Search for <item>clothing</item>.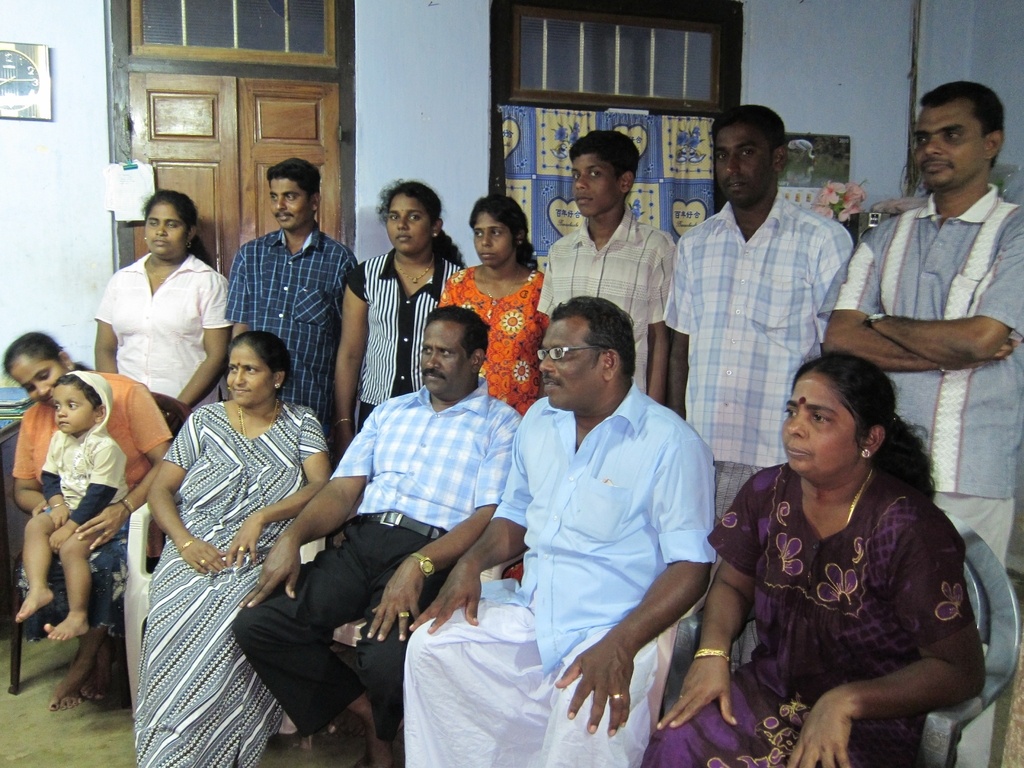
Found at (left=222, top=223, right=353, bottom=426).
